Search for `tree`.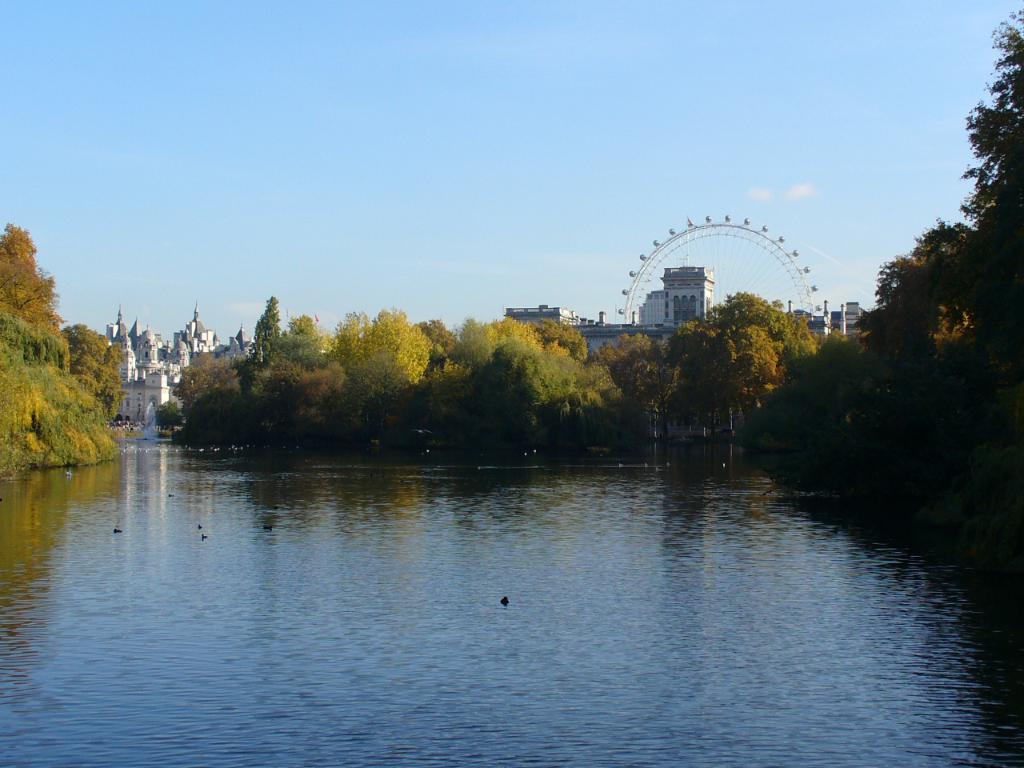
Found at box(605, 326, 669, 412).
